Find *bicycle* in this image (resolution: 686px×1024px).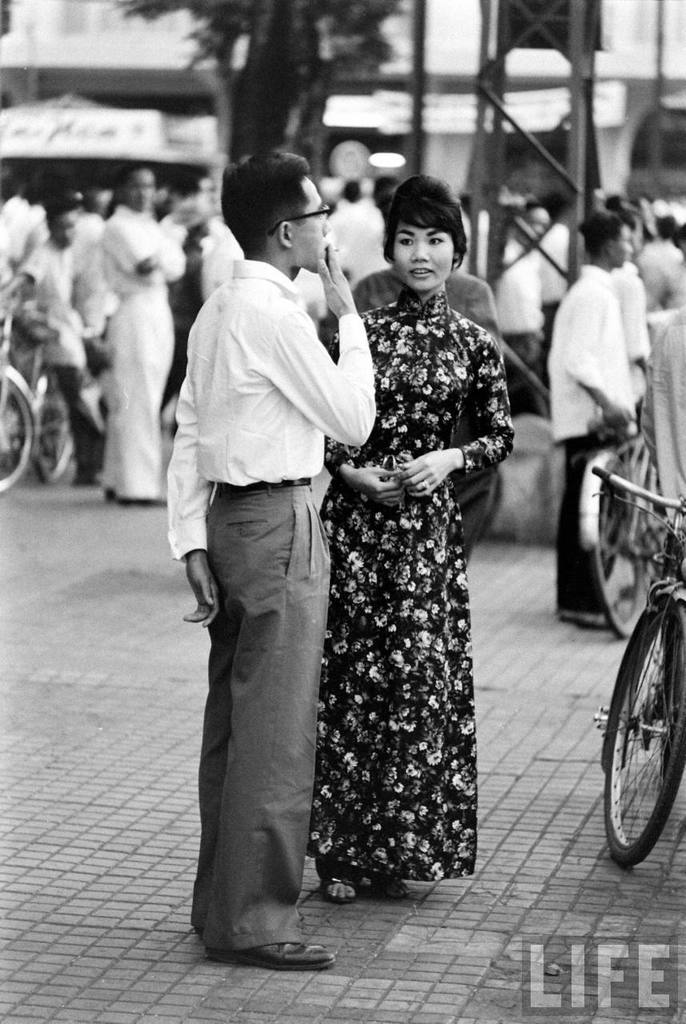
bbox(0, 308, 85, 494).
